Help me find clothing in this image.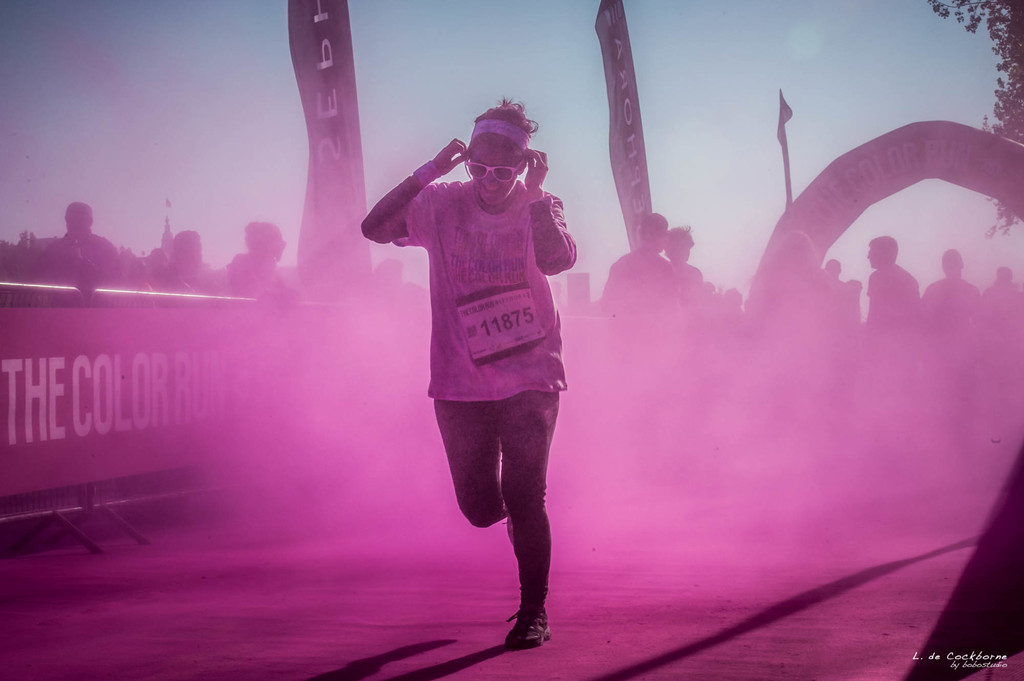
Found it: box=[906, 263, 975, 443].
